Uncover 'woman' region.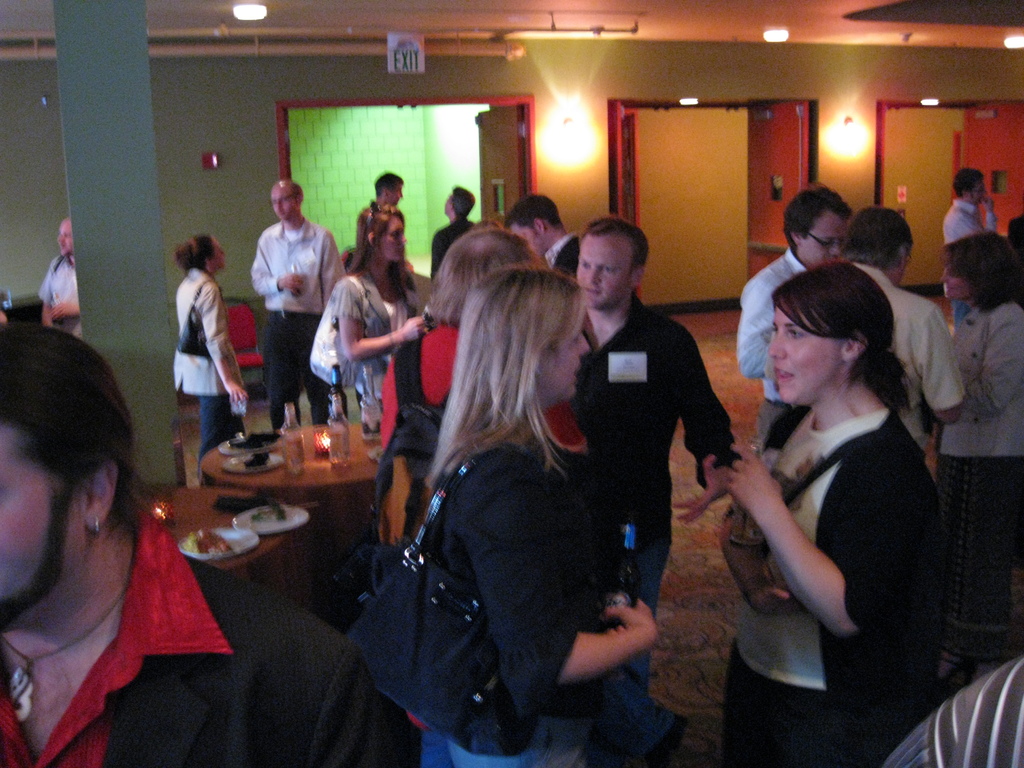
Uncovered: {"x1": 368, "y1": 220, "x2": 659, "y2": 765}.
